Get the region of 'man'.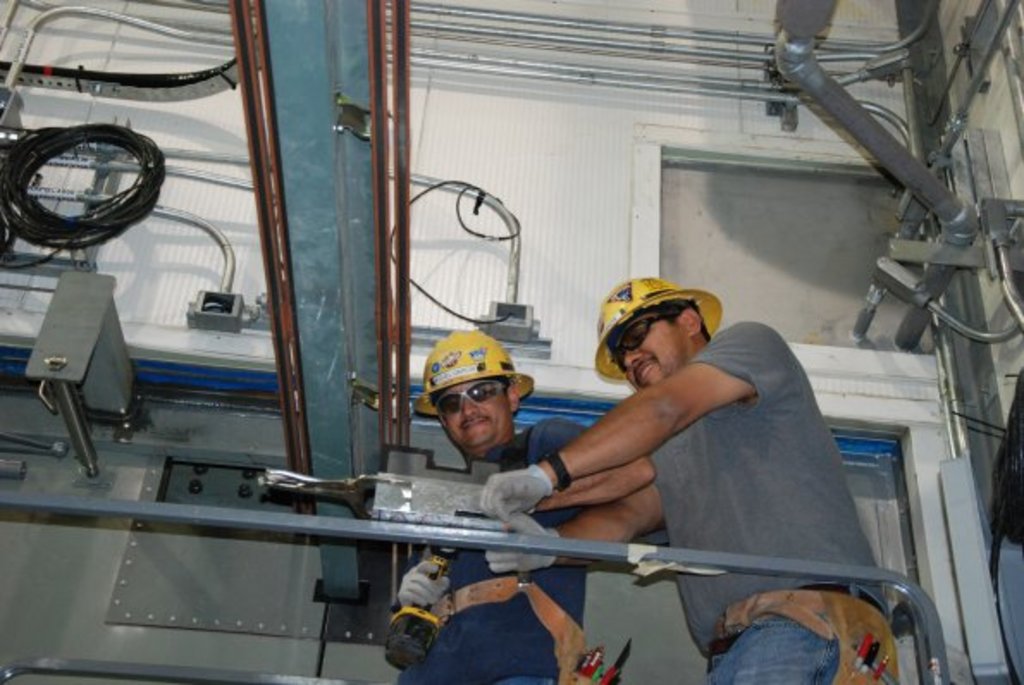
(386, 325, 657, 683).
